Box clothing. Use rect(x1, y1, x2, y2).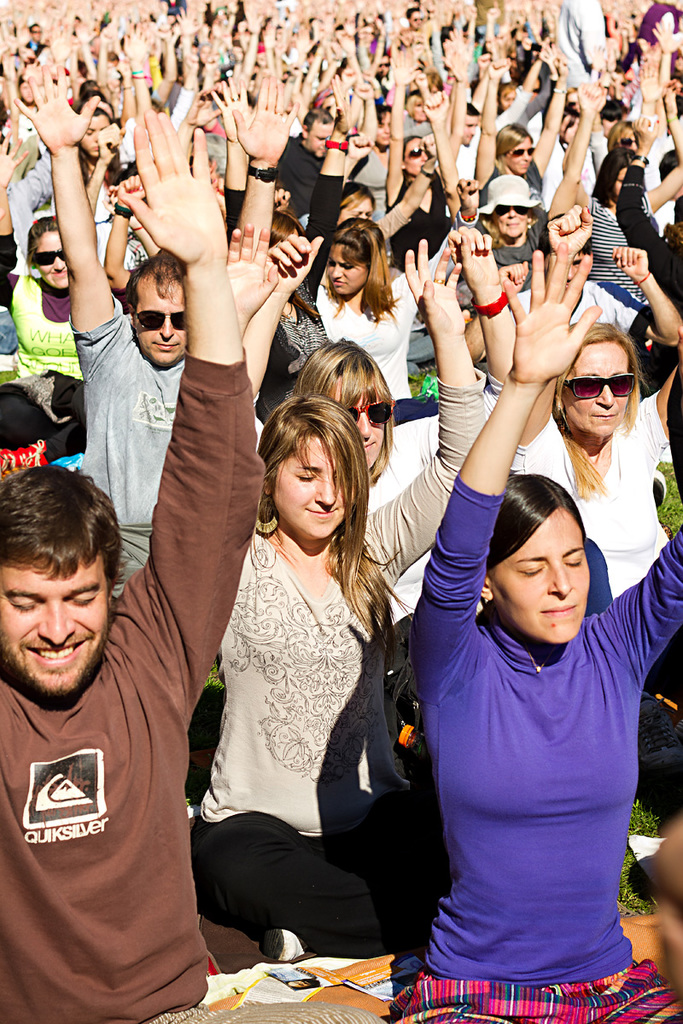
rect(6, 141, 61, 266).
